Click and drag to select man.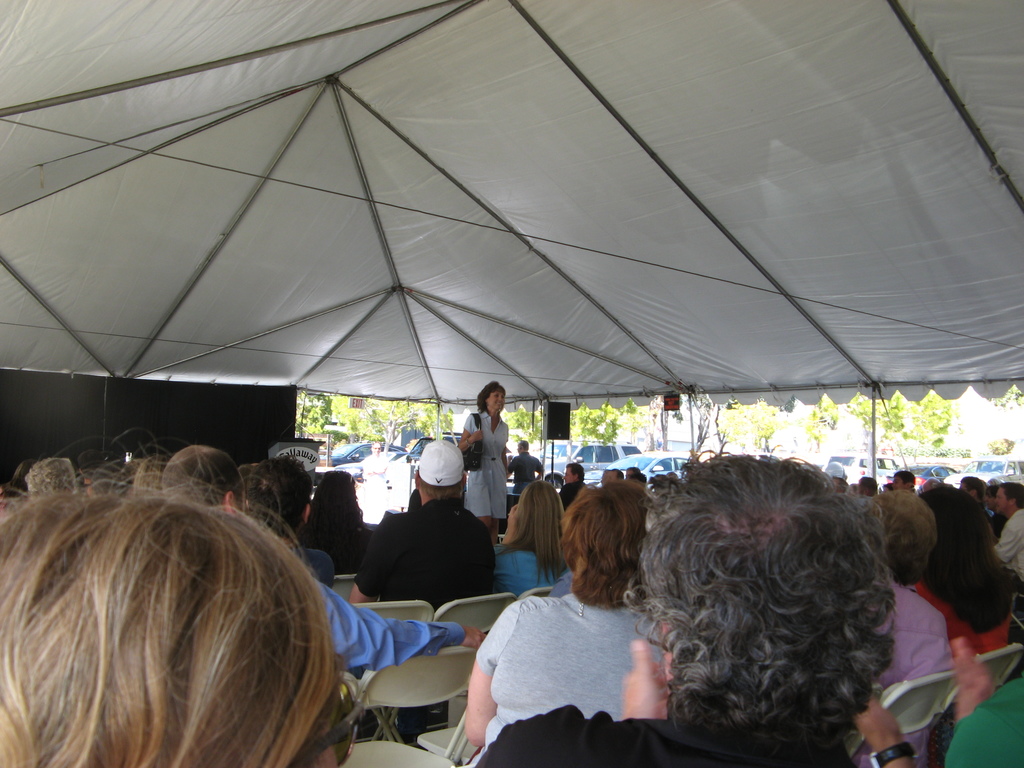
Selection: bbox=(570, 456, 941, 767).
